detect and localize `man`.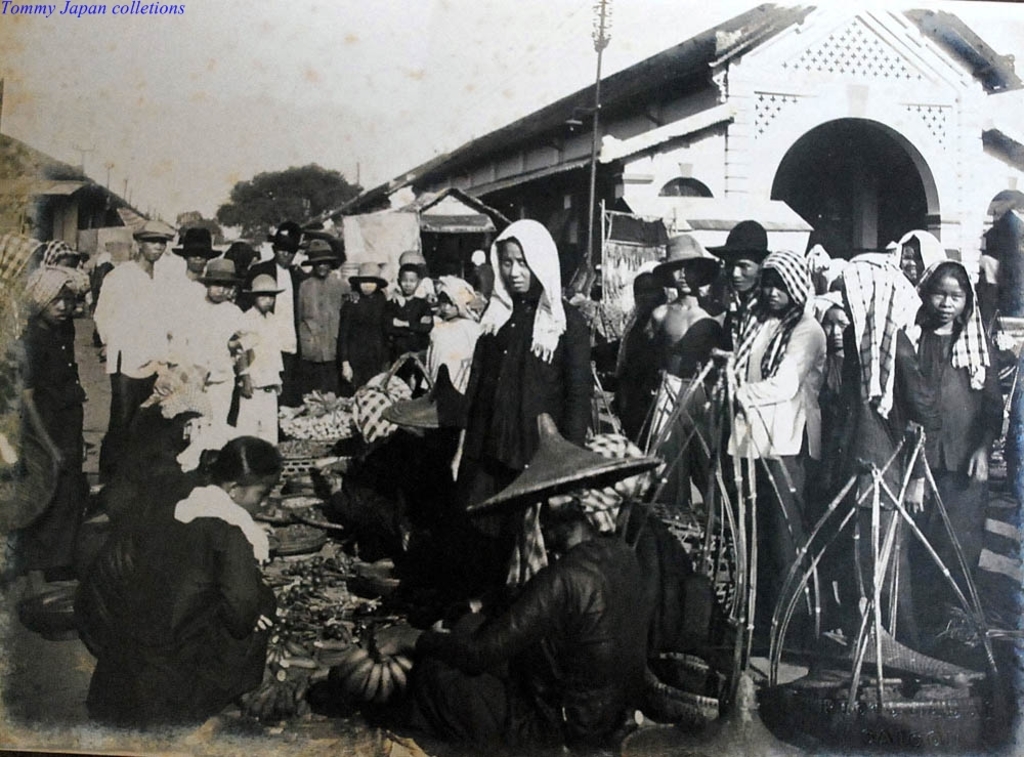
Localized at (85,200,187,492).
